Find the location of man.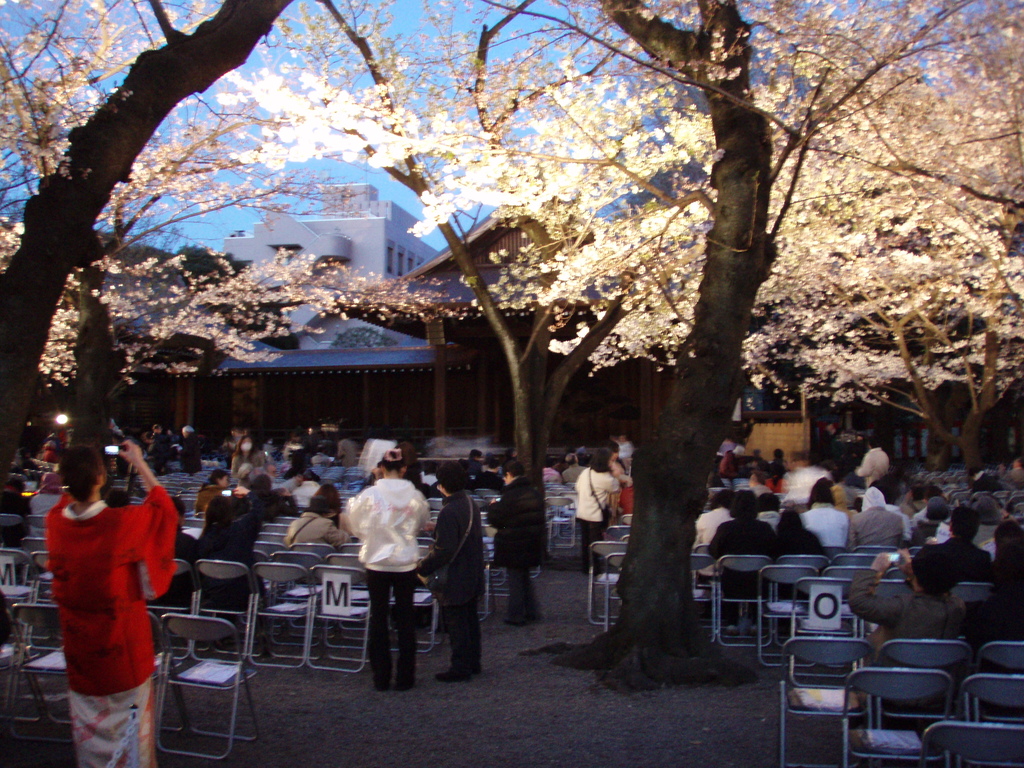
Location: [x1=561, y1=452, x2=587, y2=483].
